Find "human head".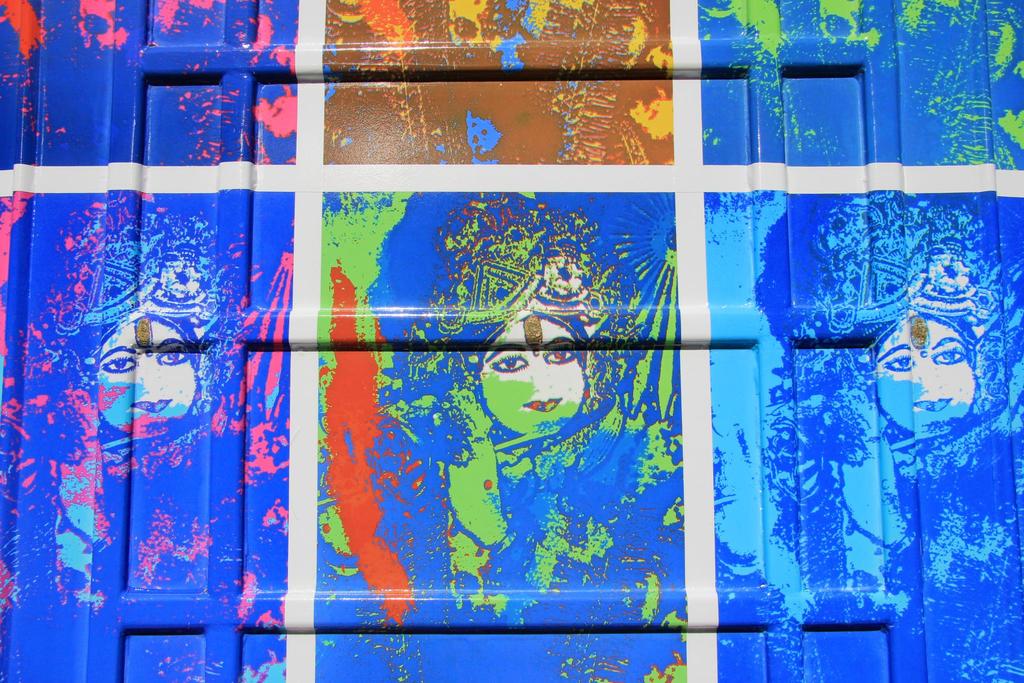
locate(472, 309, 593, 437).
